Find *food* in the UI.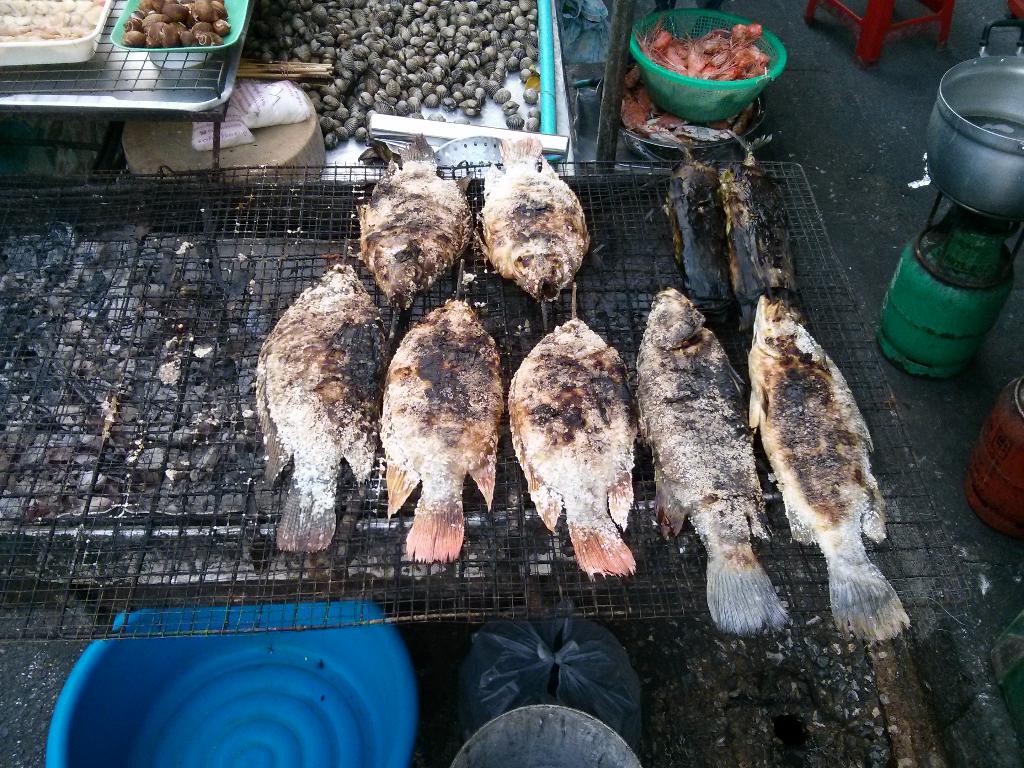
UI element at pyautogui.locateOnScreen(502, 327, 644, 579).
